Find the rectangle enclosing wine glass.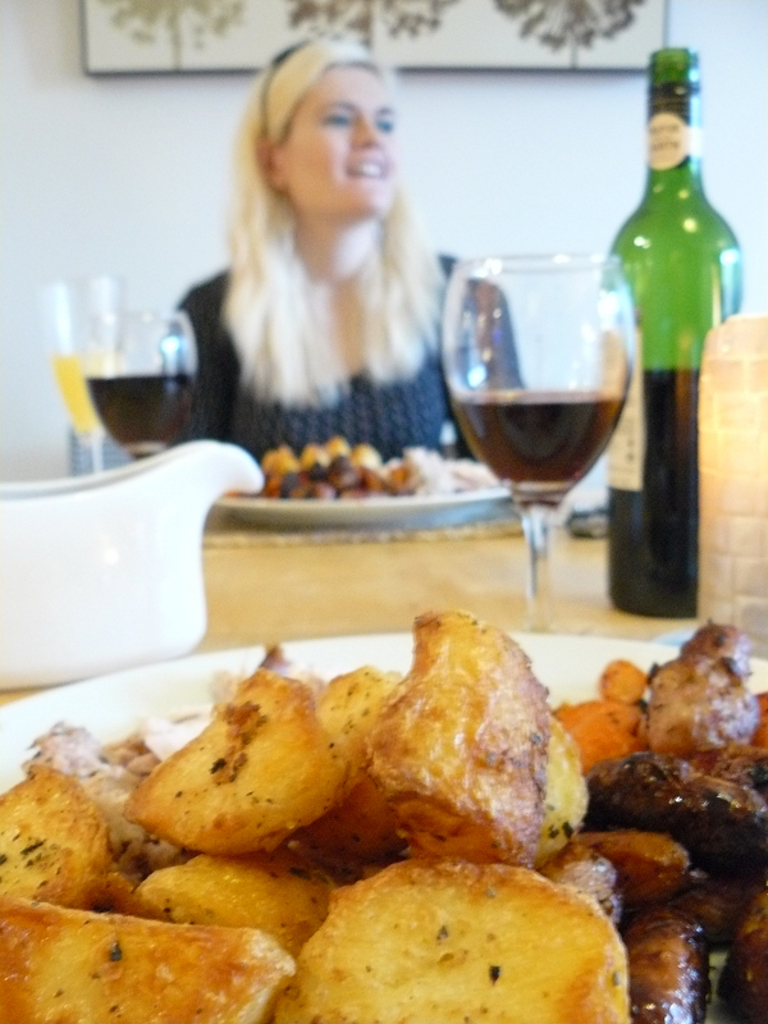
pyautogui.locateOnScreen(436, 243, 643, 639).
